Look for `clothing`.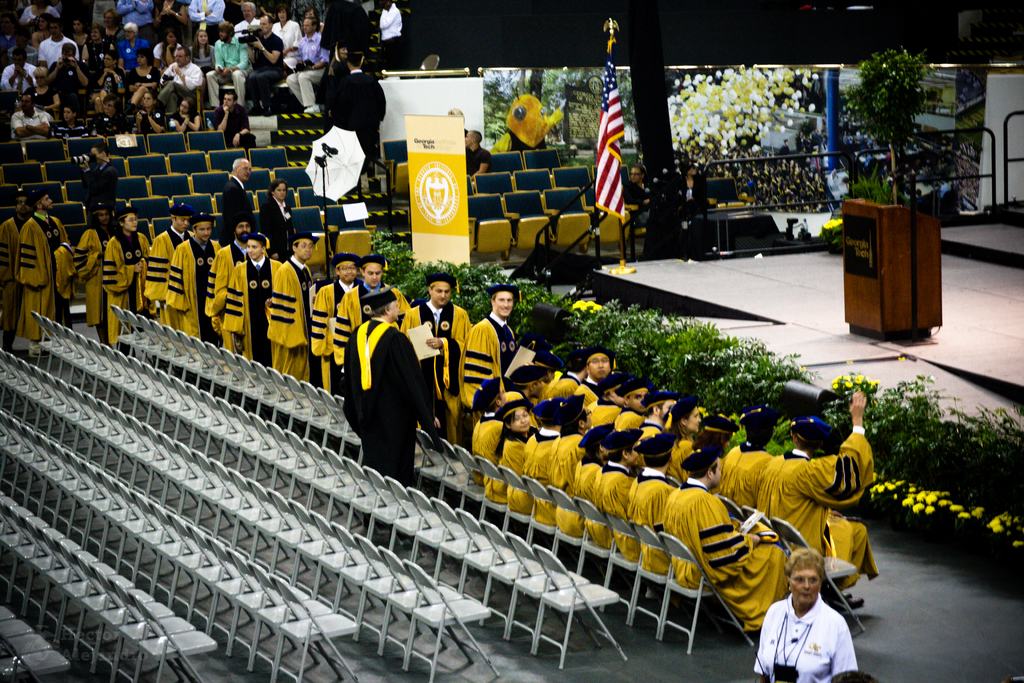
Found: bbox=(230, 20, 257, 40).
